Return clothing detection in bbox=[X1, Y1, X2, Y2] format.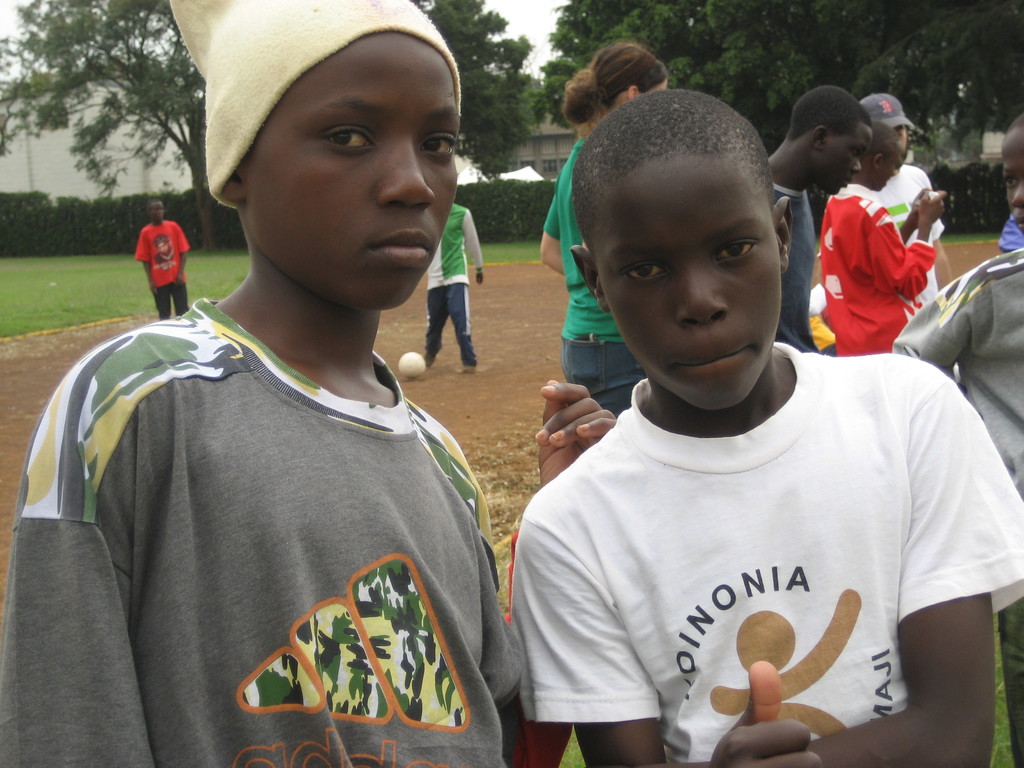
bbox=[870, 161, 945, 320].
